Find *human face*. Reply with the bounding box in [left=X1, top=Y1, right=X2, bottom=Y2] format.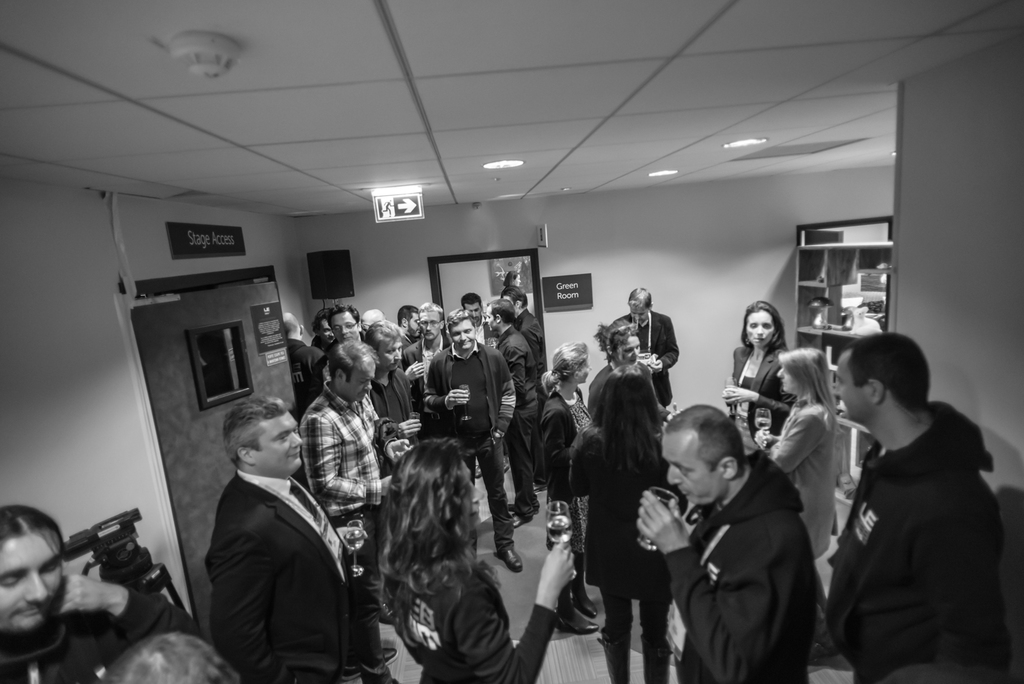
[left=379, top=336, right=401, bottom=369].
